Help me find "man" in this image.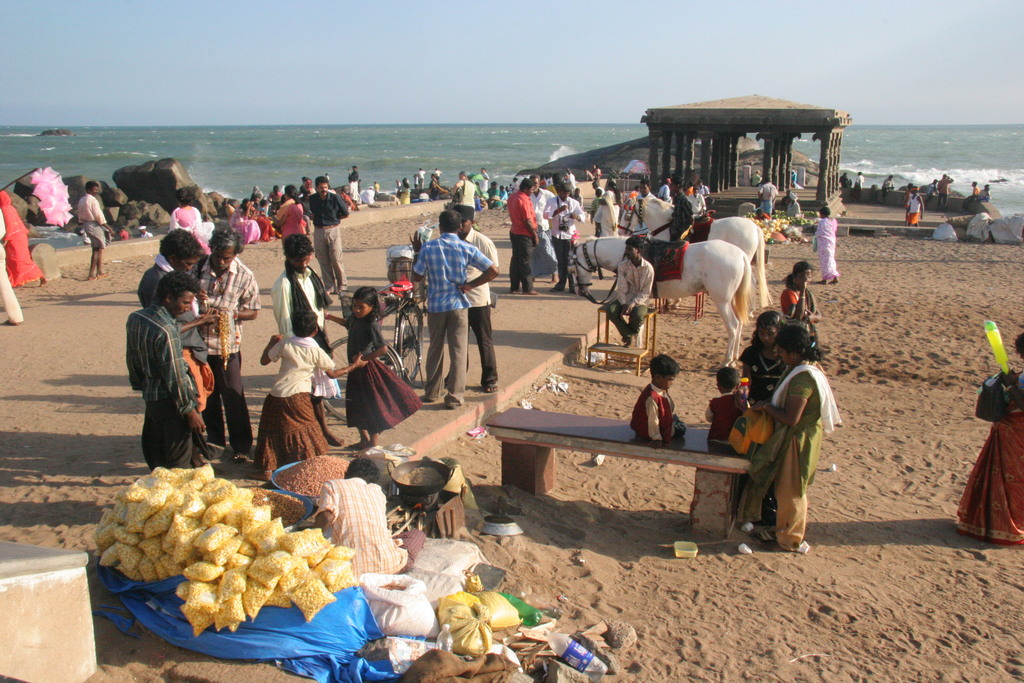
Found it: box=[269, 231, 341, 450].
